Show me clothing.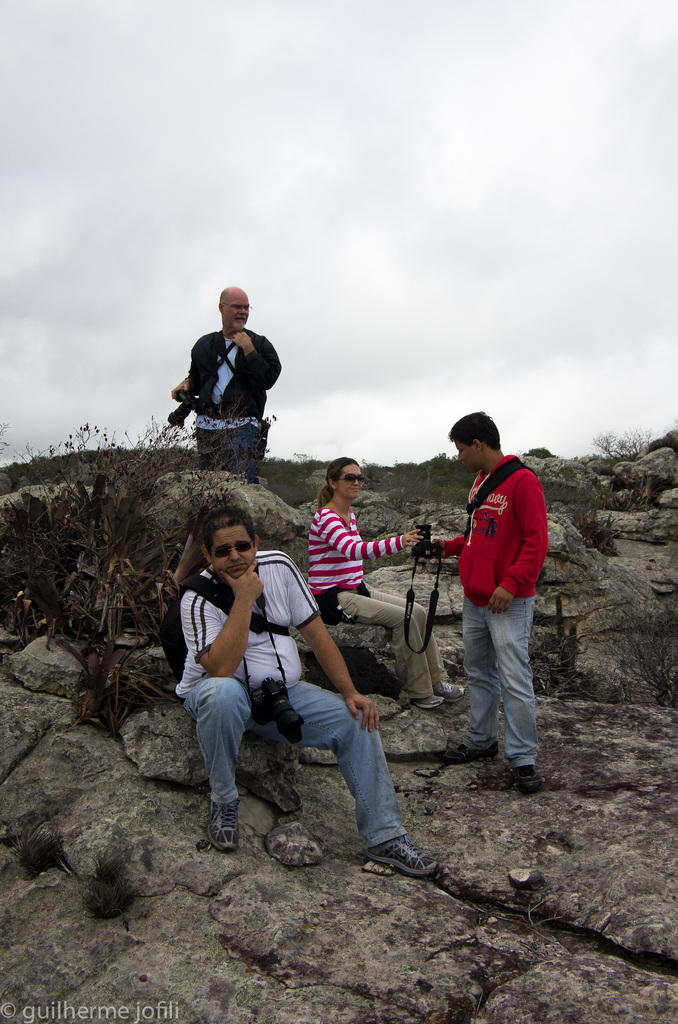
clothing is here: crop(303, 500, 395, 577).
